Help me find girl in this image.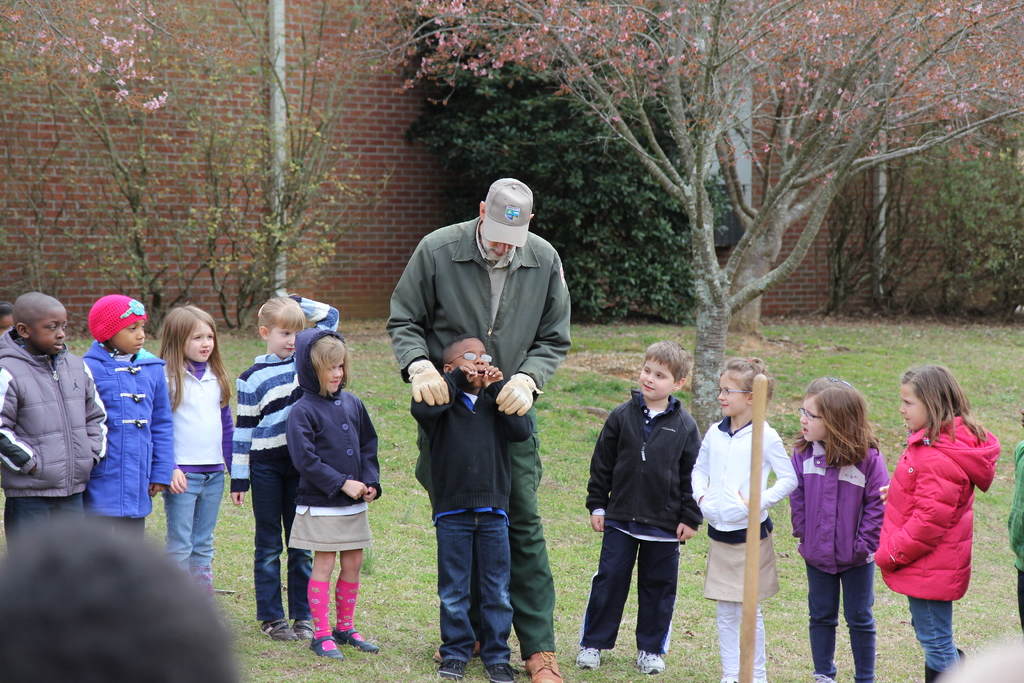
Found it: 156,300,235,595.
